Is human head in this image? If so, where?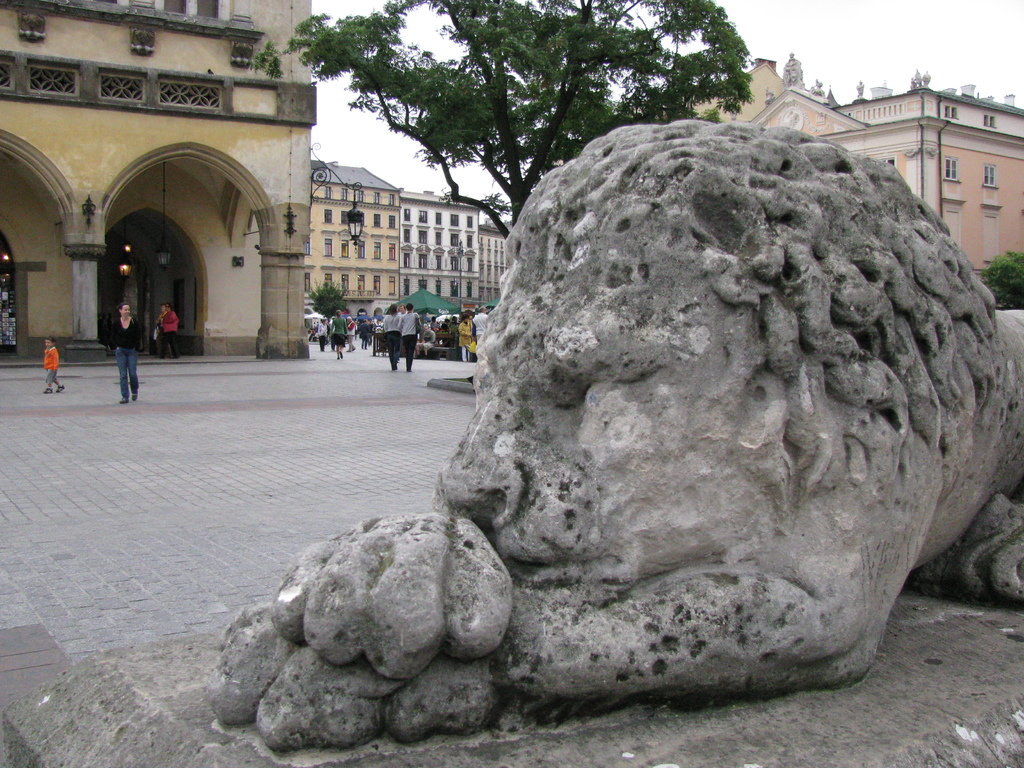
Yes, at bbox=[460, 312, 469, 322].
